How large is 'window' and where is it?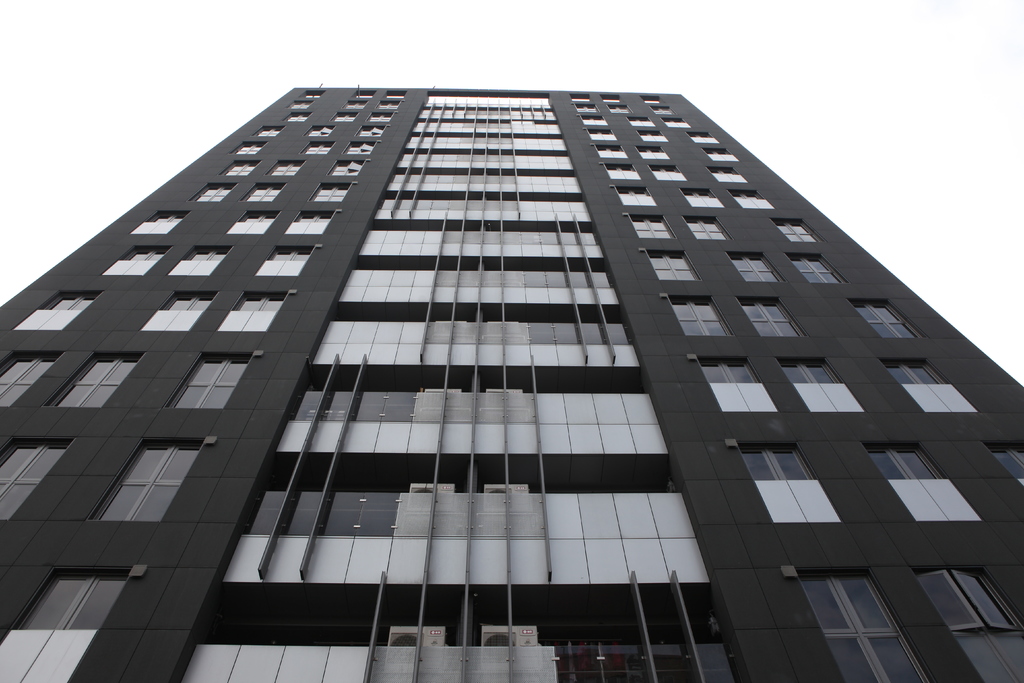
Bounding box: [2, 436, 74, 528].
